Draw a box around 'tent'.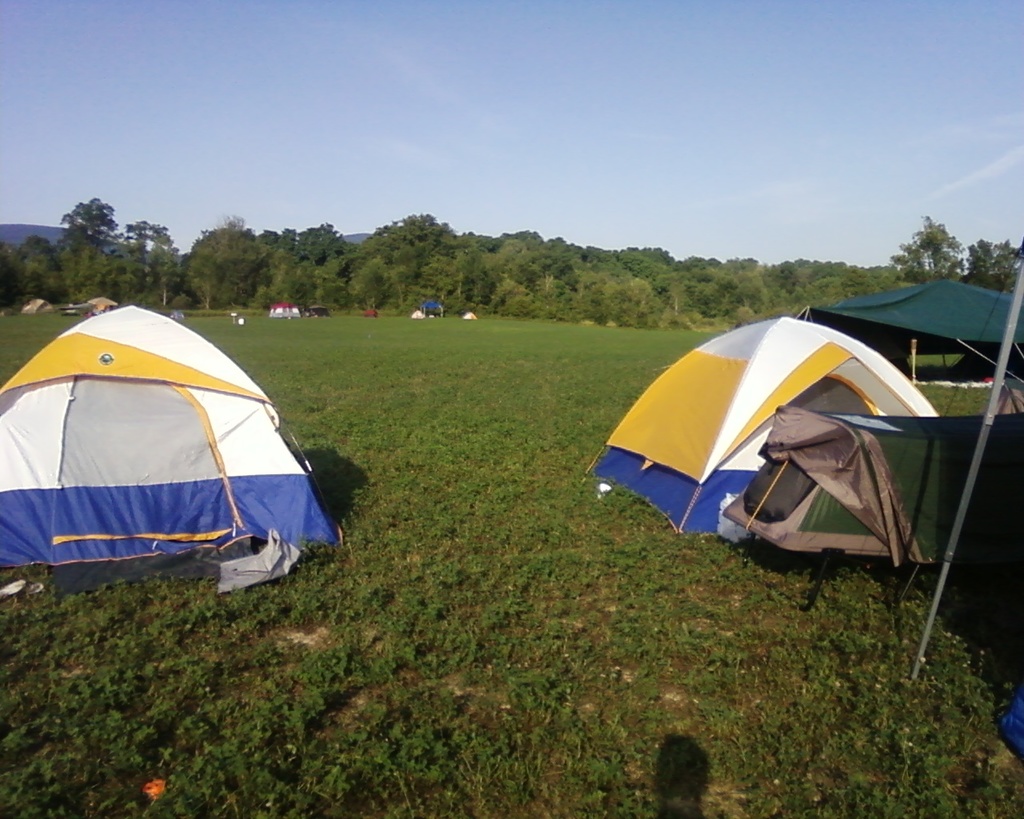
(x1=579, y1=313, x2=946, y2=527).
